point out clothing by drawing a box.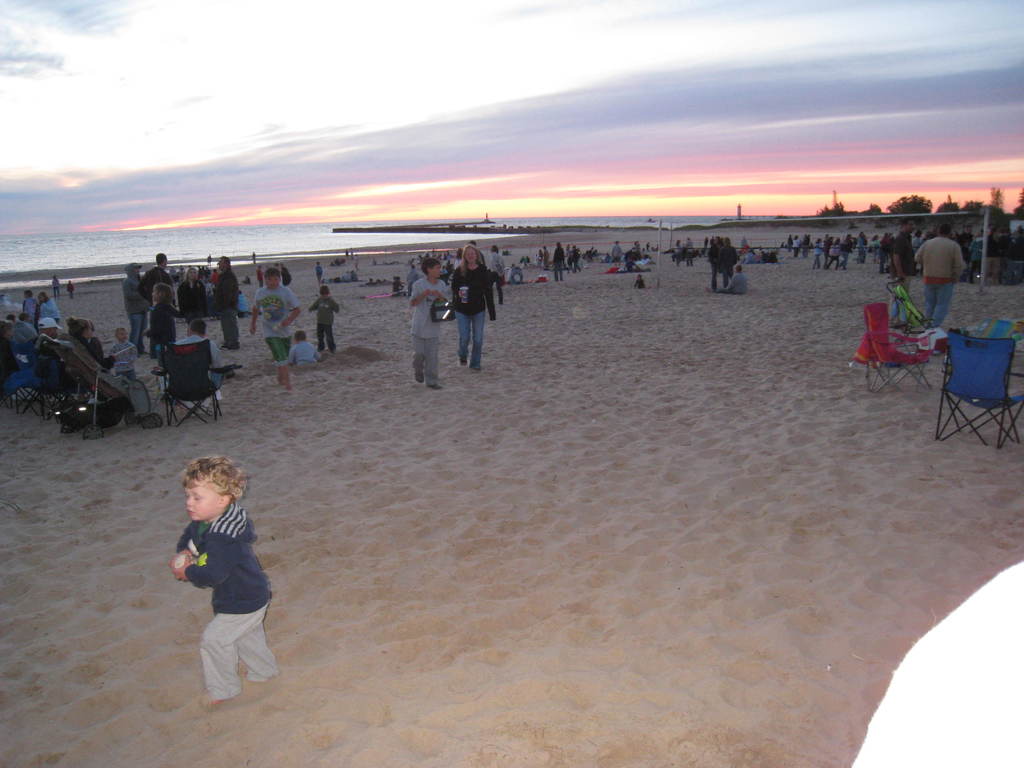
[x1=119, y1=259, x2=150, y2=339].
